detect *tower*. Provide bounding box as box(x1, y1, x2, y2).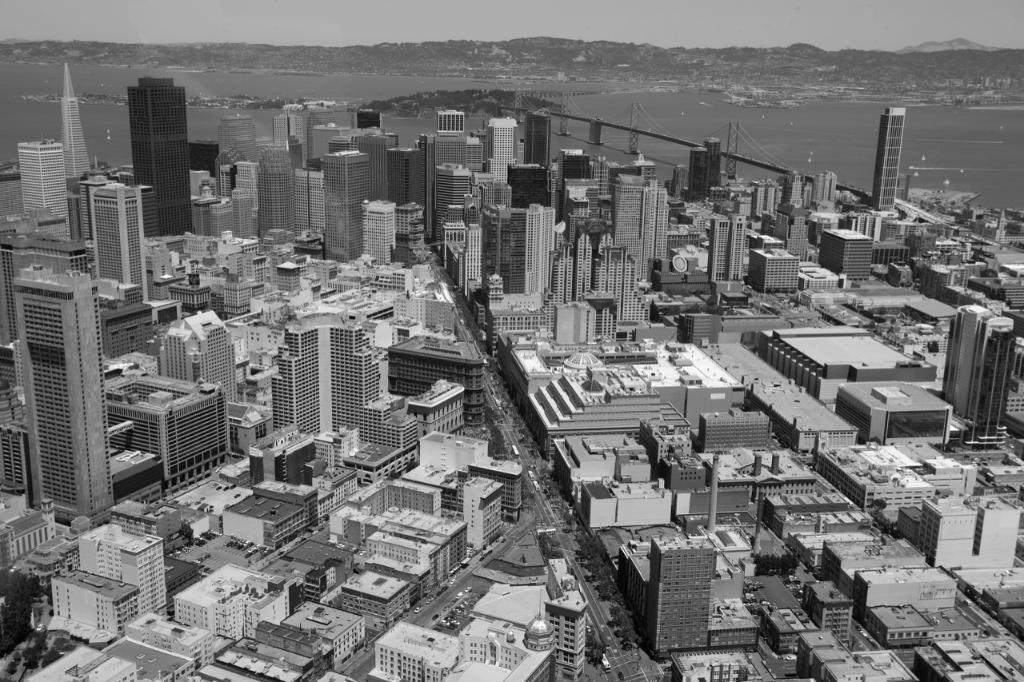
box(156, 305, 240, 425).
